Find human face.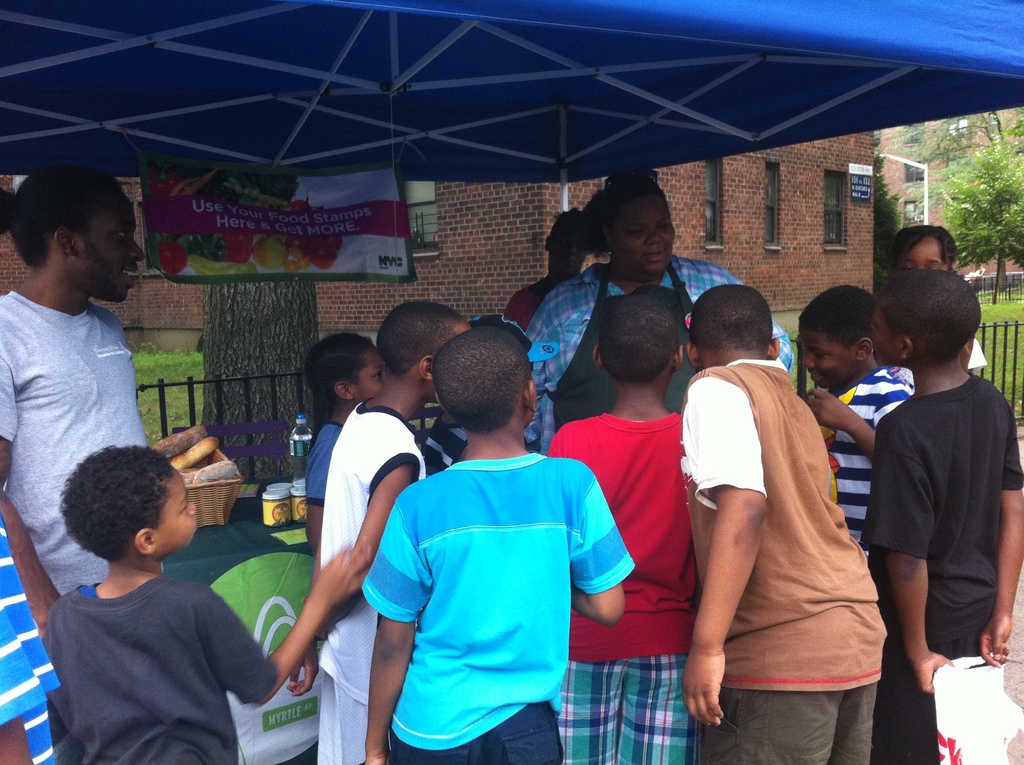
<bbox>892, 237, 946, 278</bbox>.
